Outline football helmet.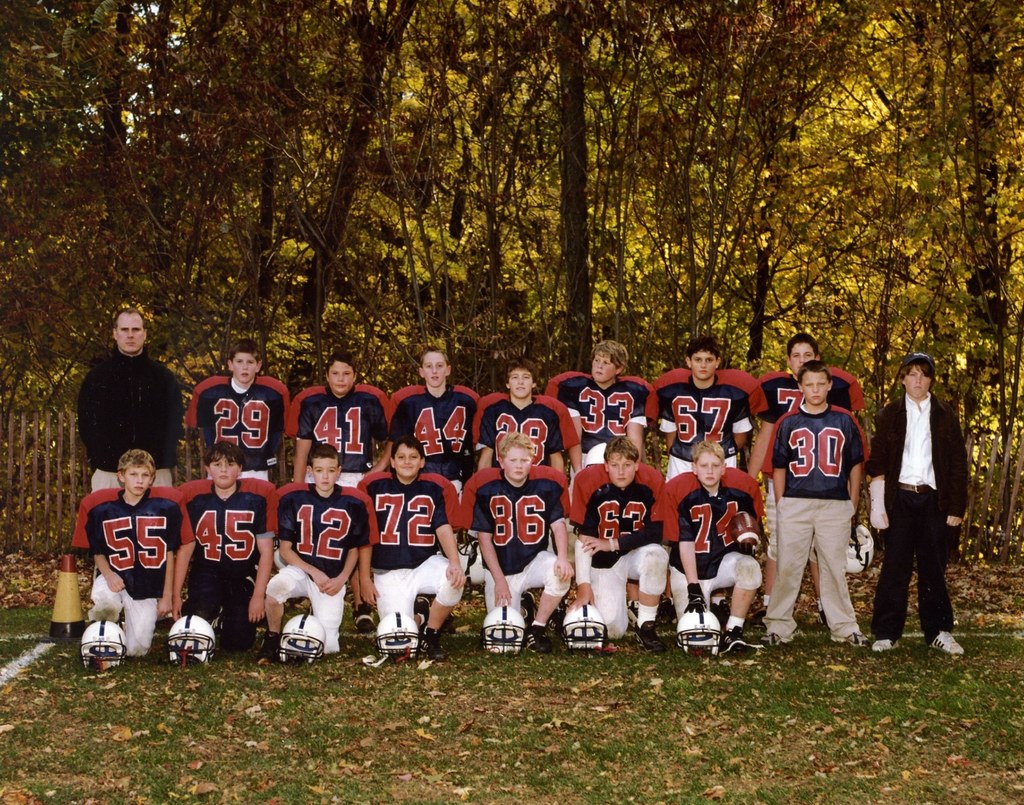
Outline: locate(557, 600, 607, 655).
